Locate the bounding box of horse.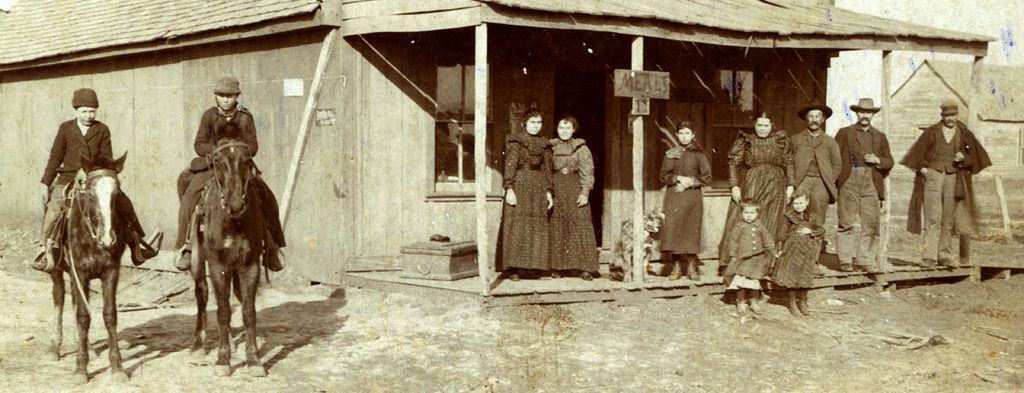
Bounding box: <box>184,123,269,375</box>.
